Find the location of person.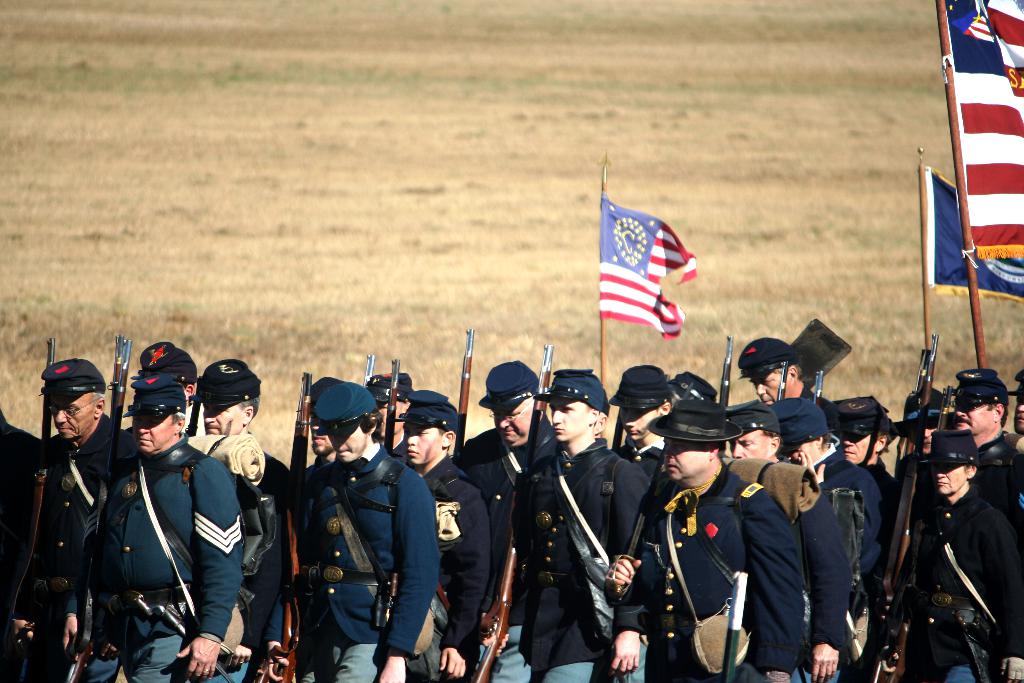
Location: rect(608, 398, 802, 682).
